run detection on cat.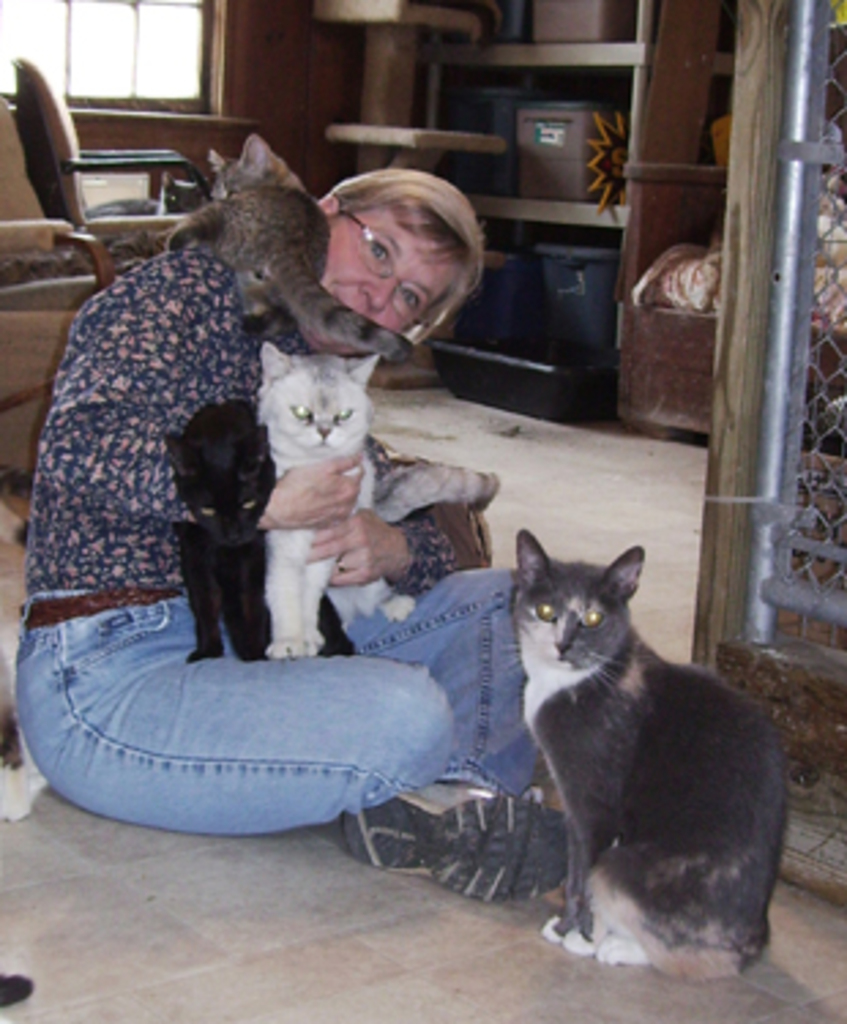
Result: x1=508, y1=527, x2=801, y2=980.
